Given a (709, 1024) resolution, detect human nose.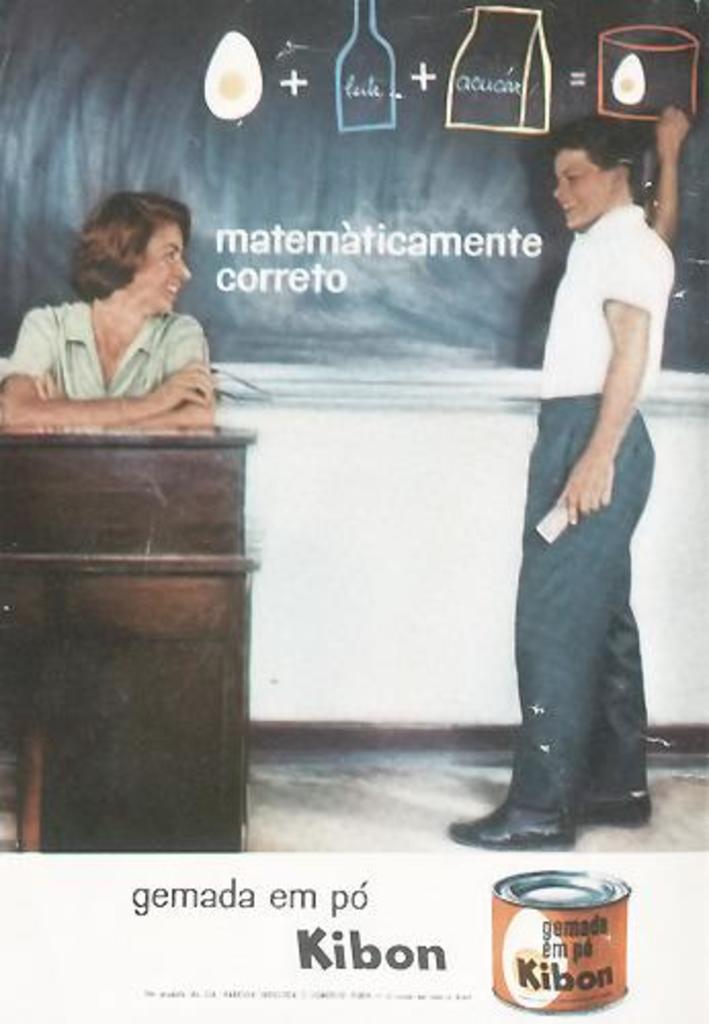
{"left": 172, "top": 254, "right": 191, "bottom": 274}.
